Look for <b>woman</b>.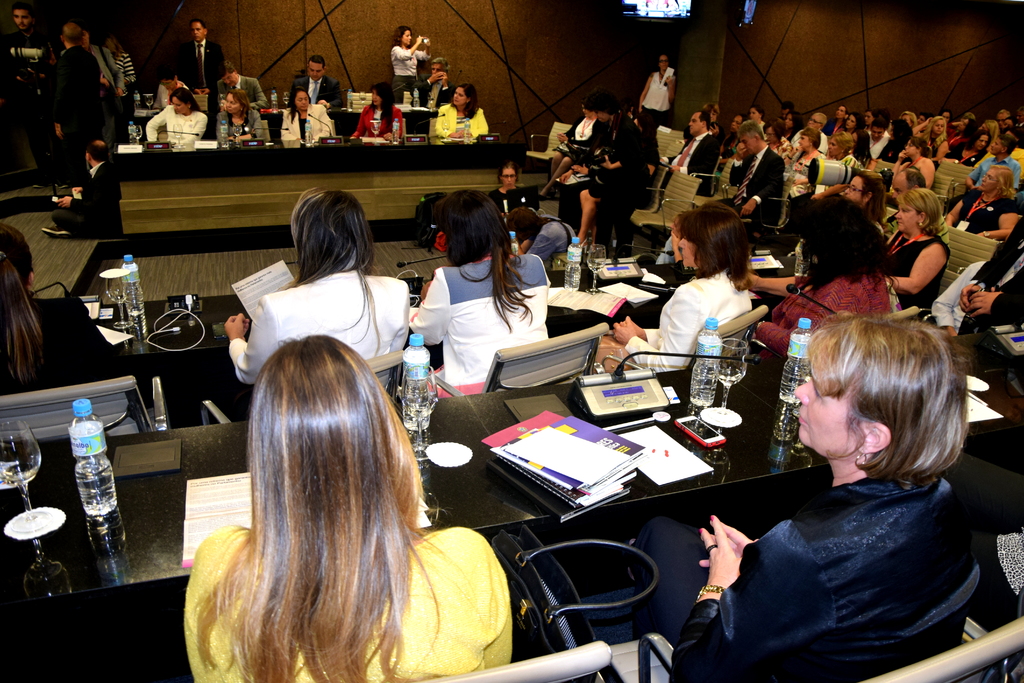
Found: <bbox>434, 81, 492, 139</bbox>.
